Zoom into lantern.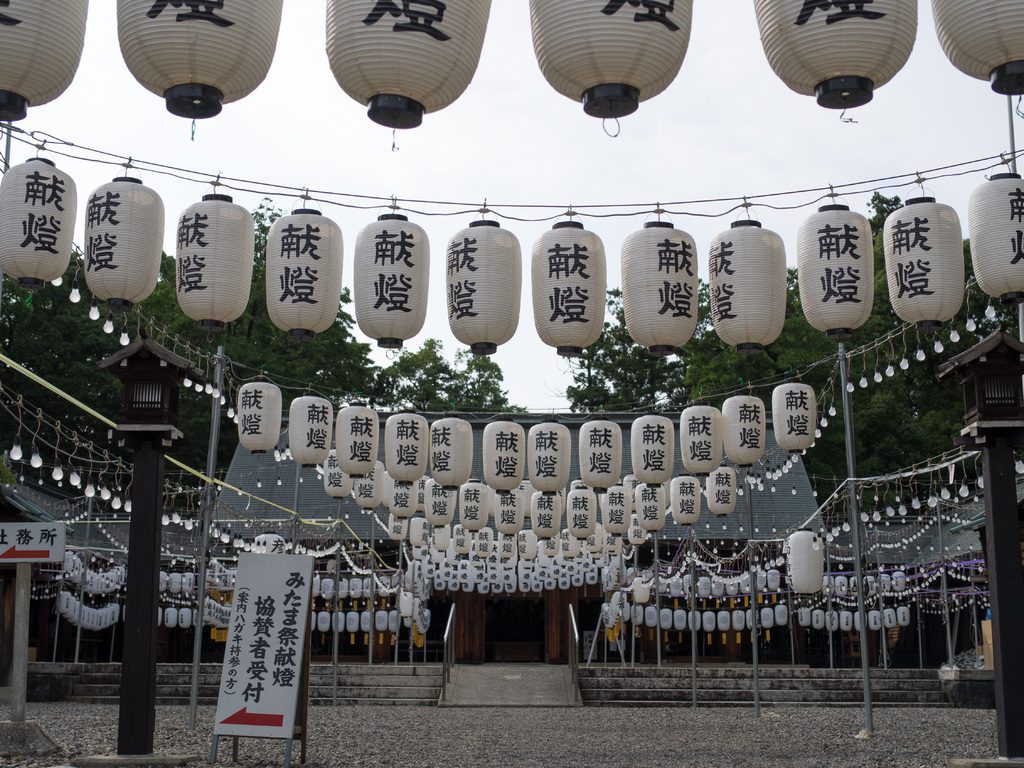
Zoom target: x1=758 y1=12 x2=927 y2=104.
